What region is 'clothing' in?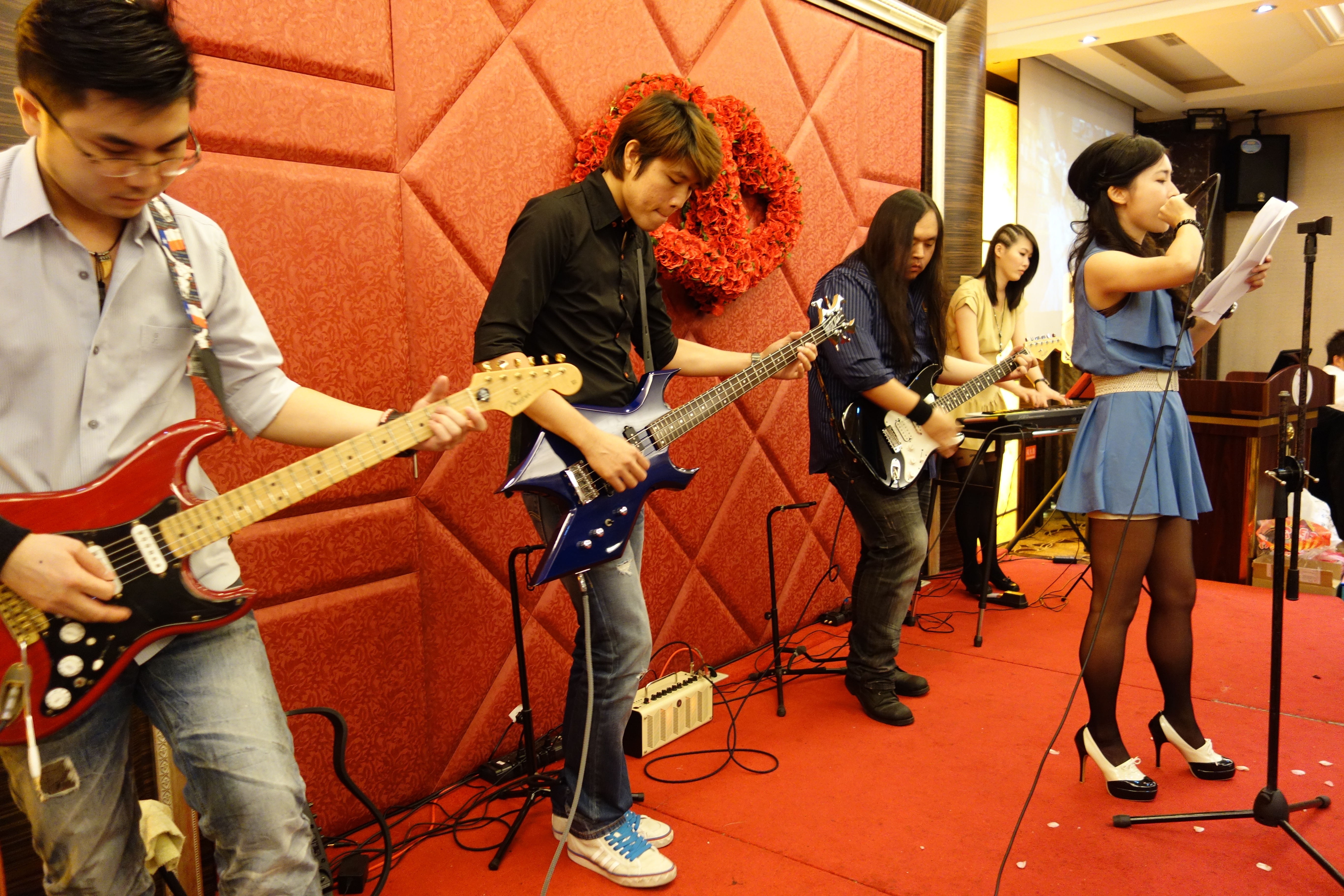
(230,67,259,144).
